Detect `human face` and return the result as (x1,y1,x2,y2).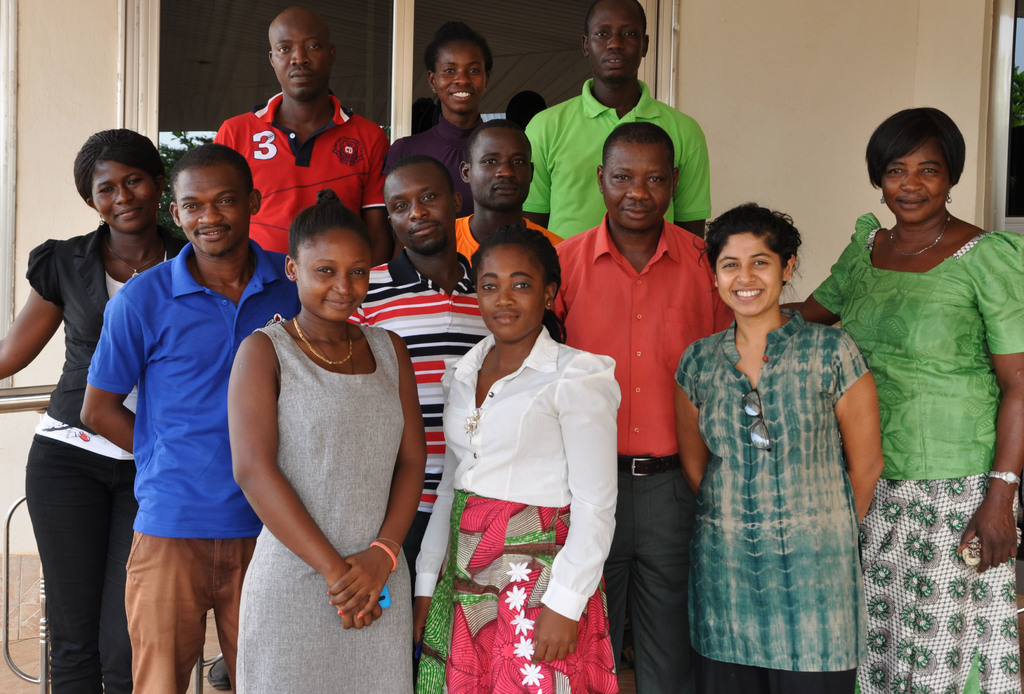
(714,230,783,319).
